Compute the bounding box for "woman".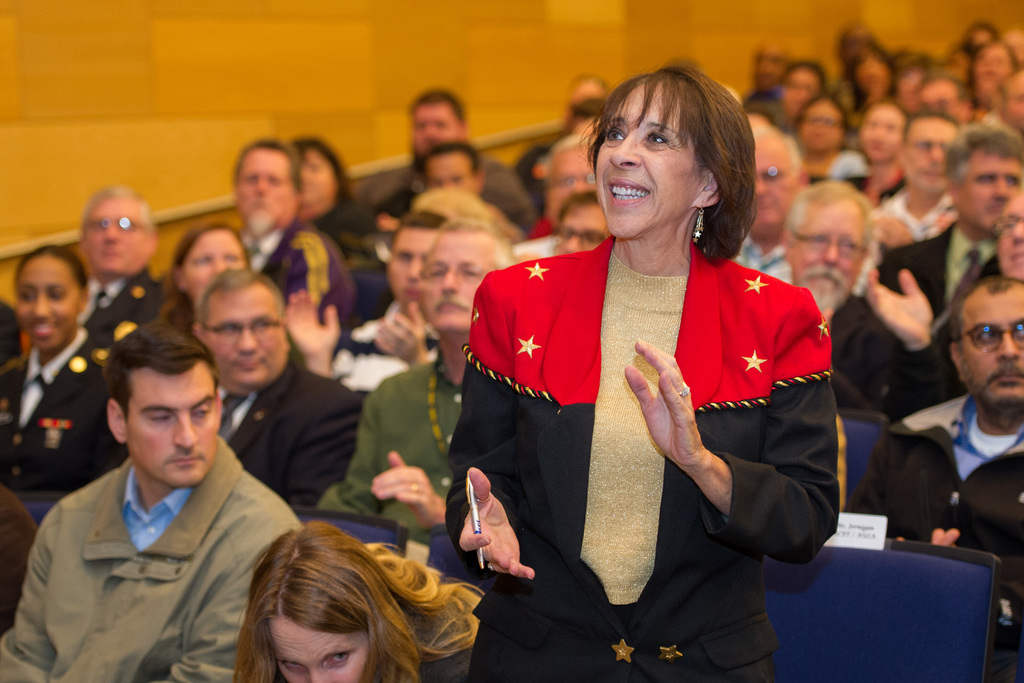
Rect(228, 520, 489, 682).
